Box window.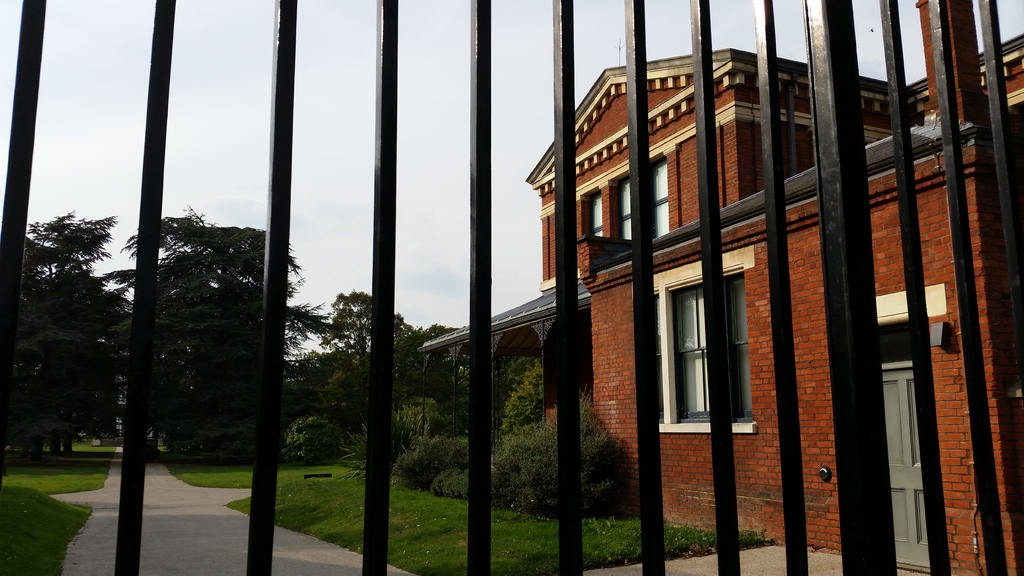
left=663, top=250, right=754, bottom=428.
